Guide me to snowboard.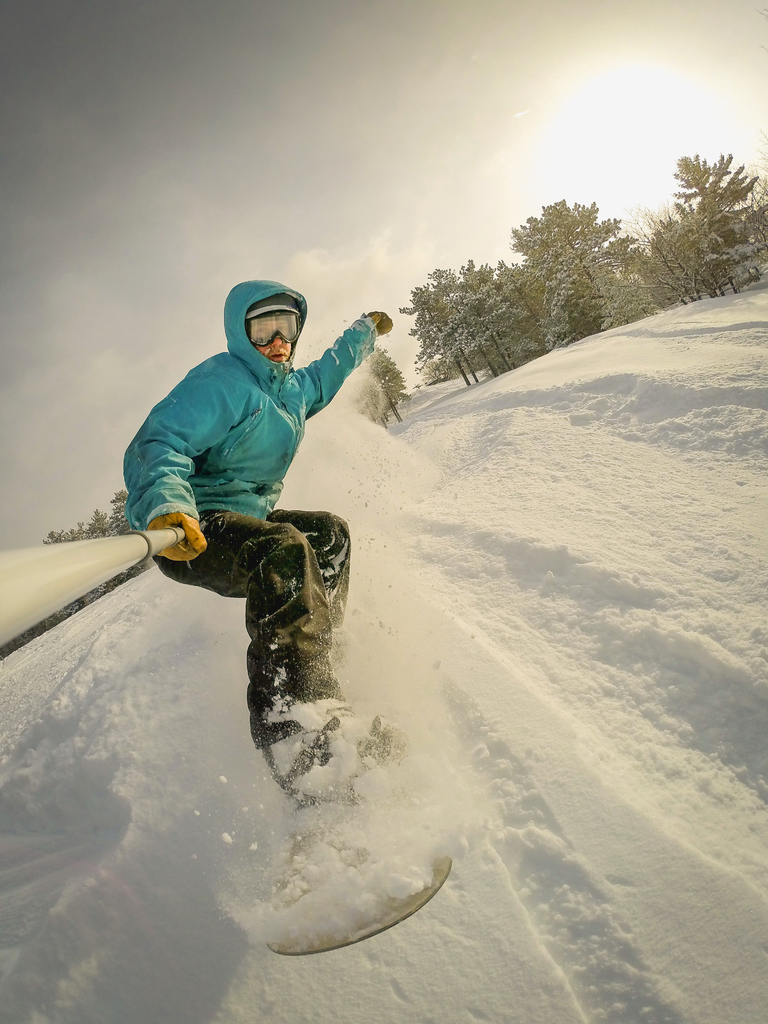
Guidance: [x1=248, y1=704, x2=457, y2=956].
